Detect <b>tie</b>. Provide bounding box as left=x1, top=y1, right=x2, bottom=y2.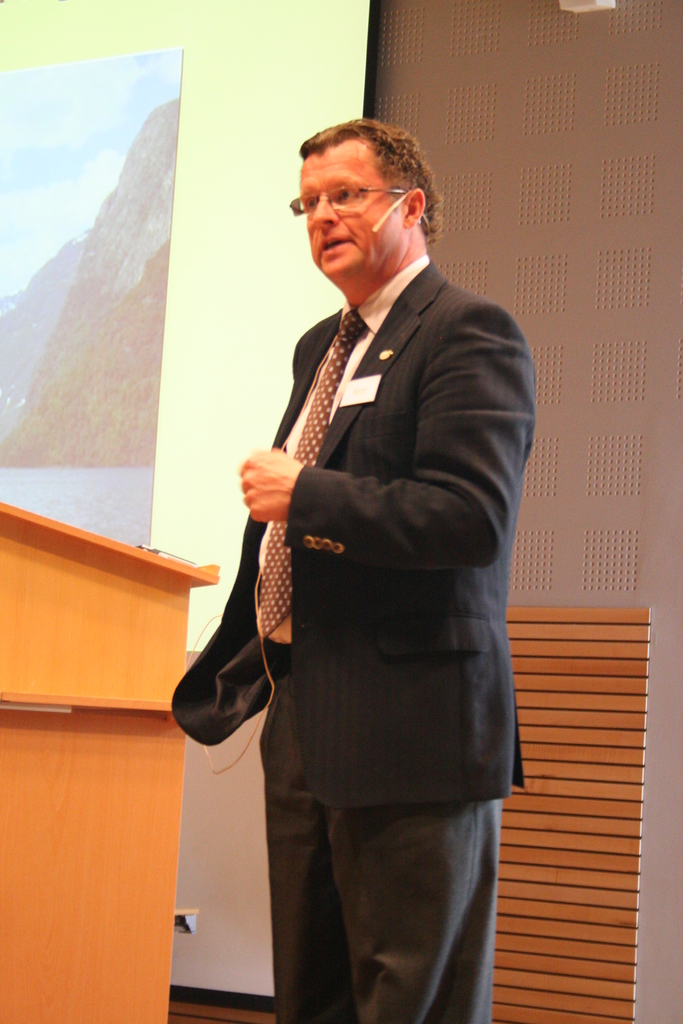
left=261, top=309, right=368, bottom=638.
